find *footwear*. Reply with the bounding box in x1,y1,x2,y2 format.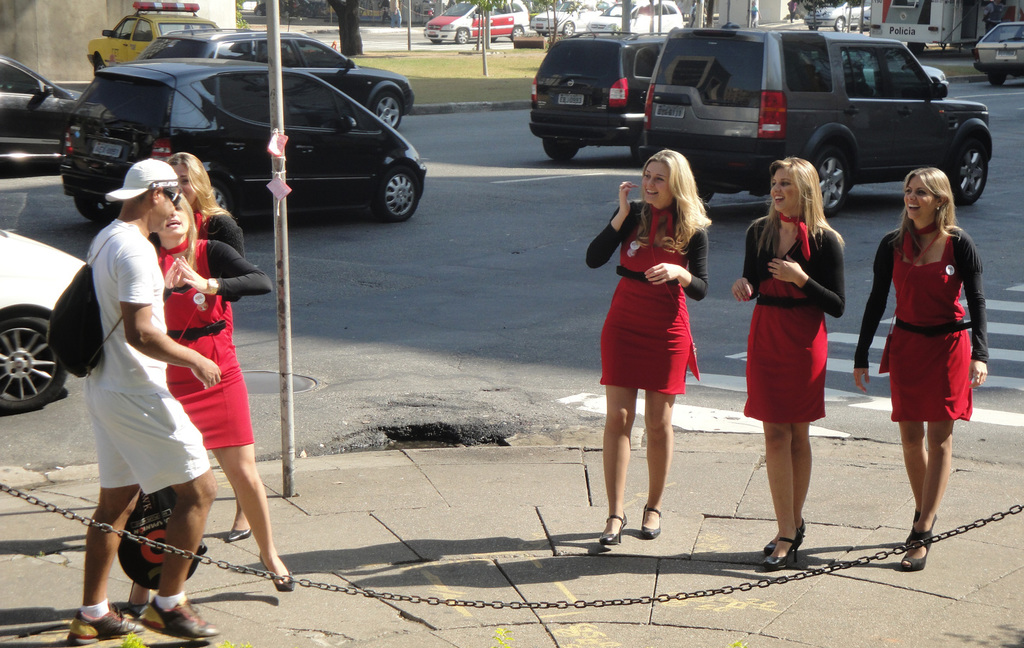
226,525,248,546.
